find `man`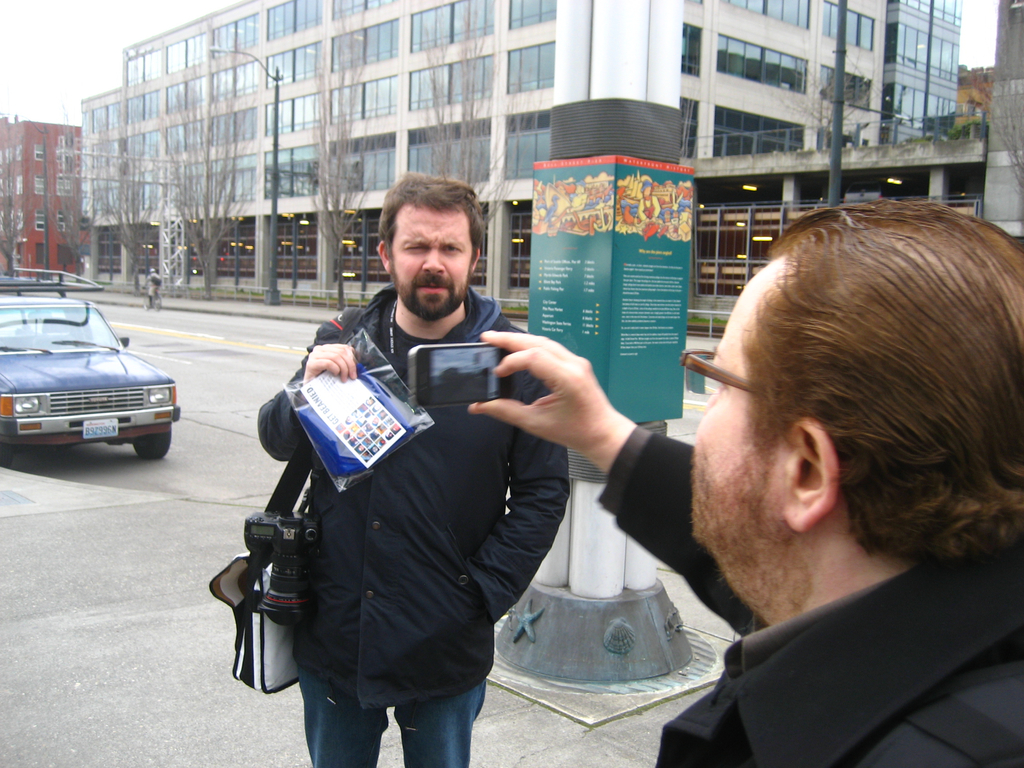
(left=250, top=163, right=572, bottom=767)
